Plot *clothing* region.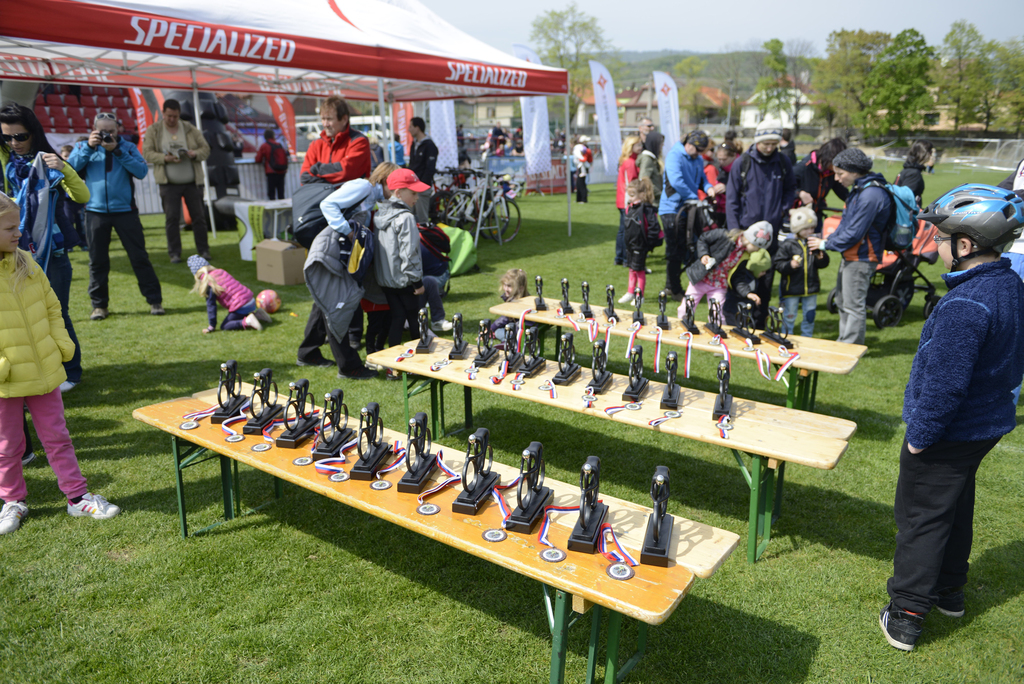
Plotted at 612/155/638/260.
